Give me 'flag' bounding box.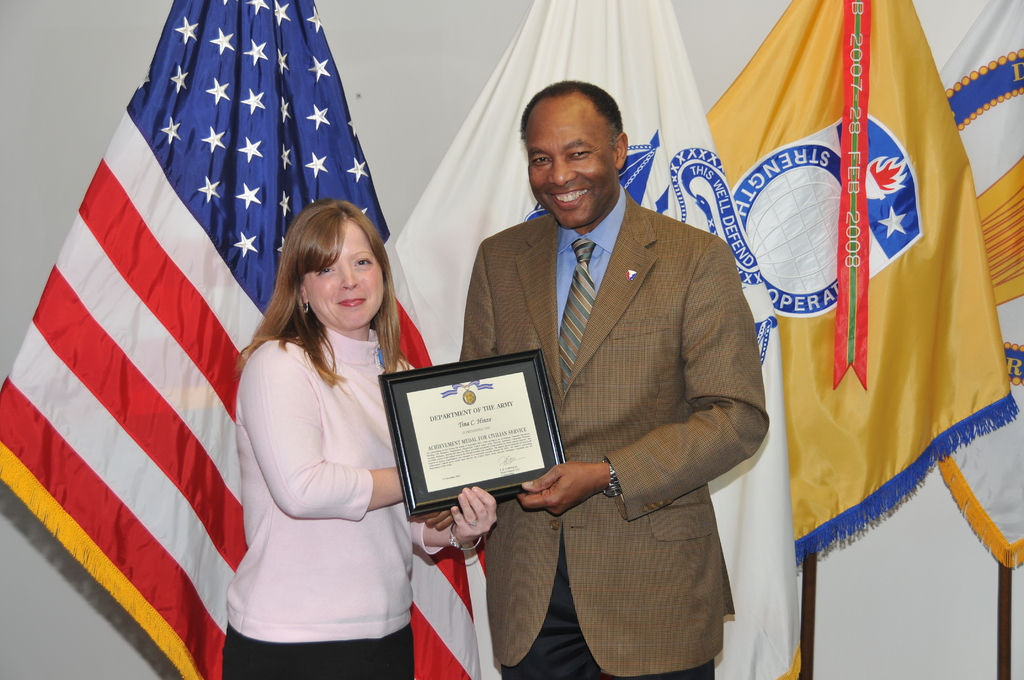
box=[391, 0, 796, 679].
